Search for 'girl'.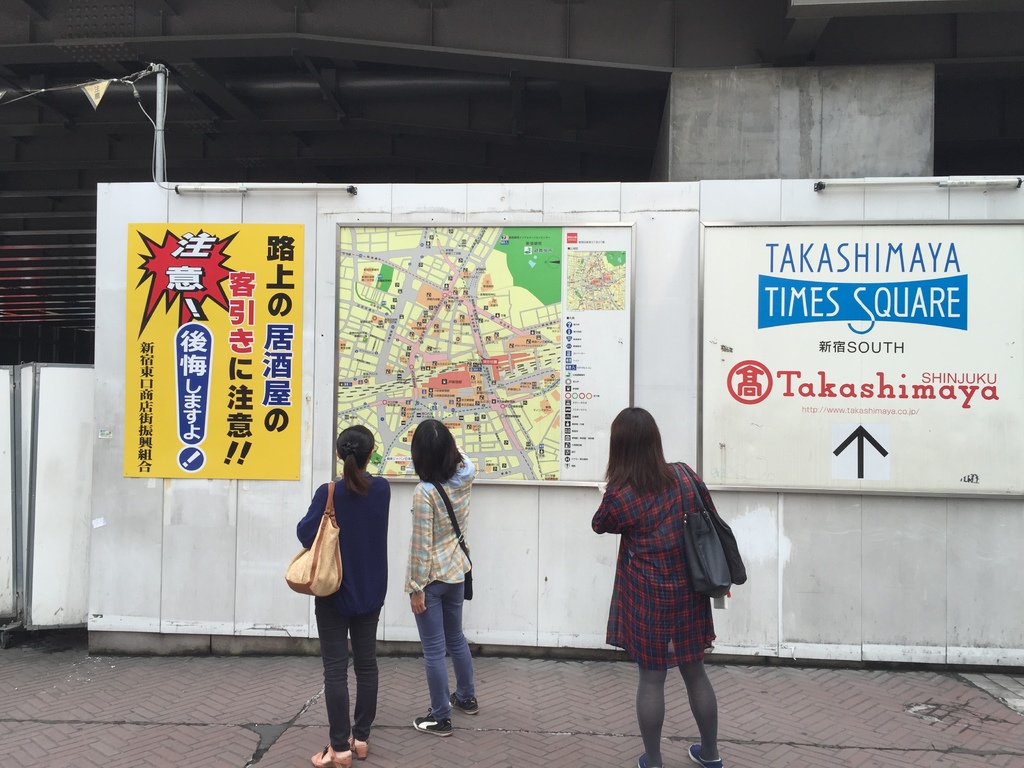
Found at x1=294 y1=425 x2=392 y2=767.
